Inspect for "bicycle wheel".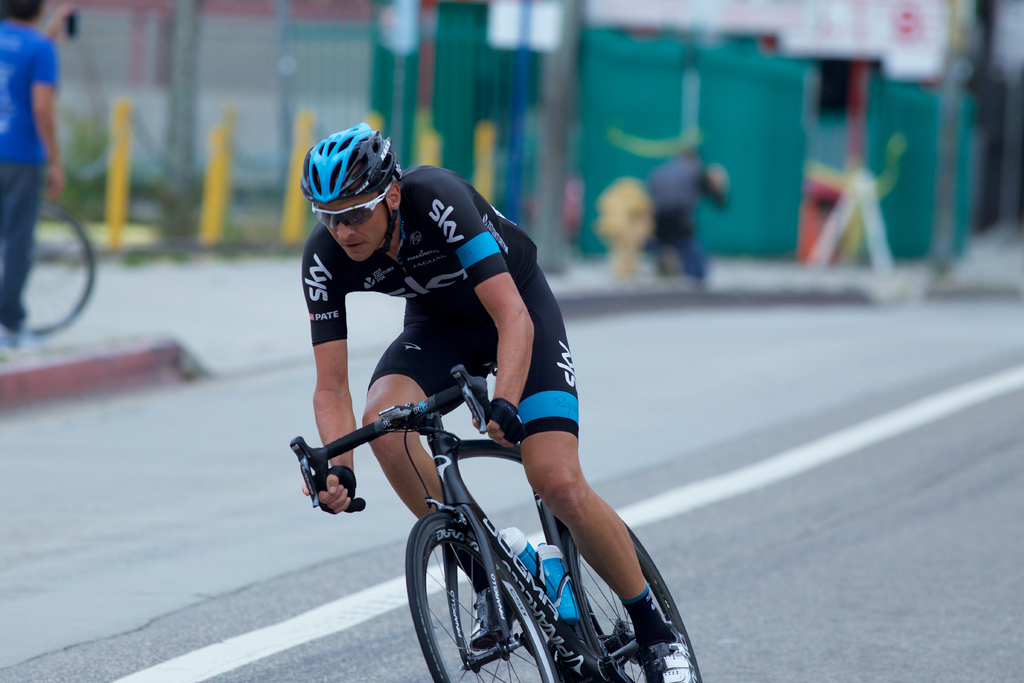
Inspection: <bbox>413, 513, 541, 680</bbox>.
